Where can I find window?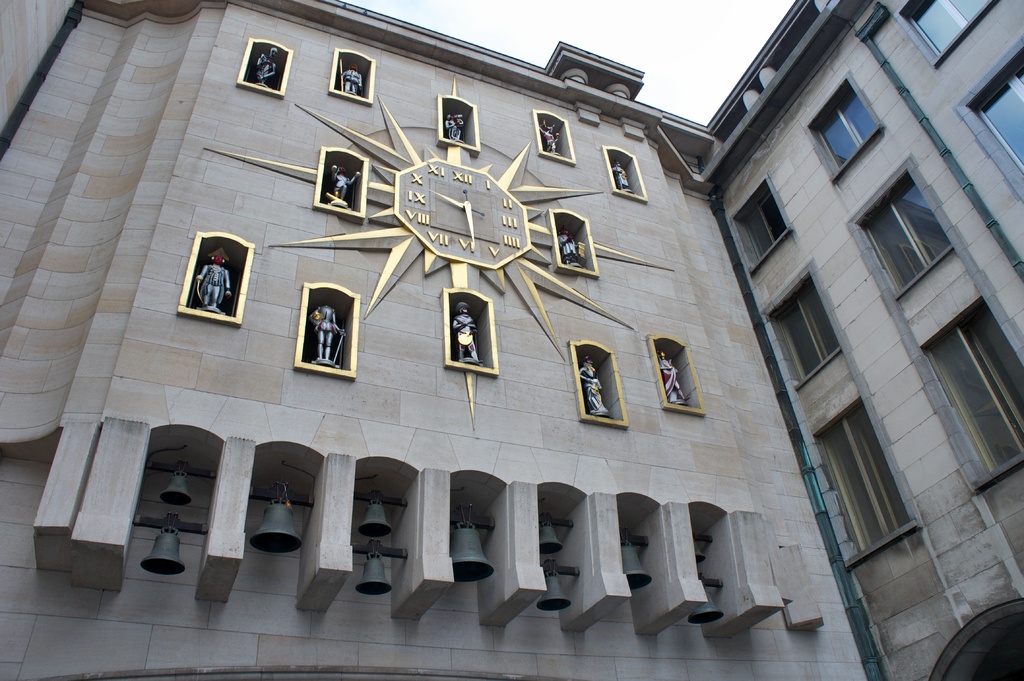
You can find it at box=[808, 396, 911, 555].
